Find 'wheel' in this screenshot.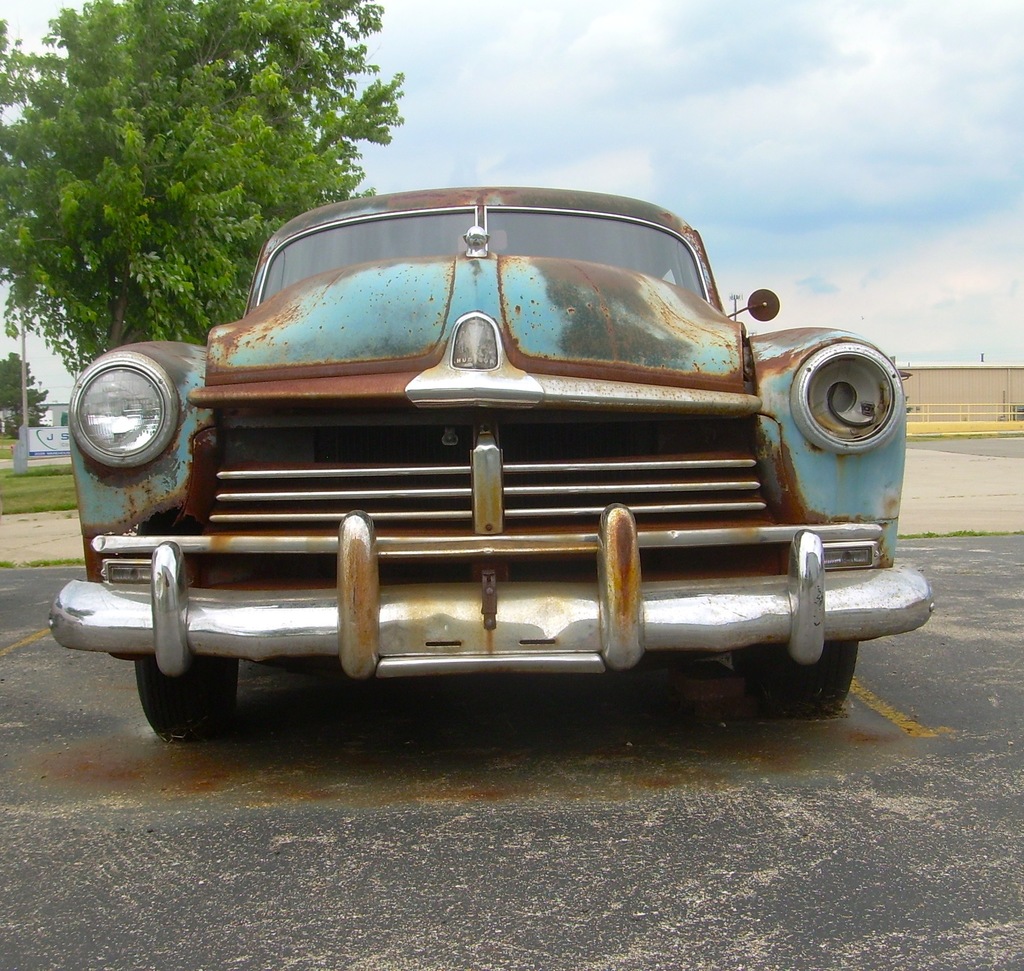
The bounding box for 'wheel' is select_region(136, 653, 237, 735).
